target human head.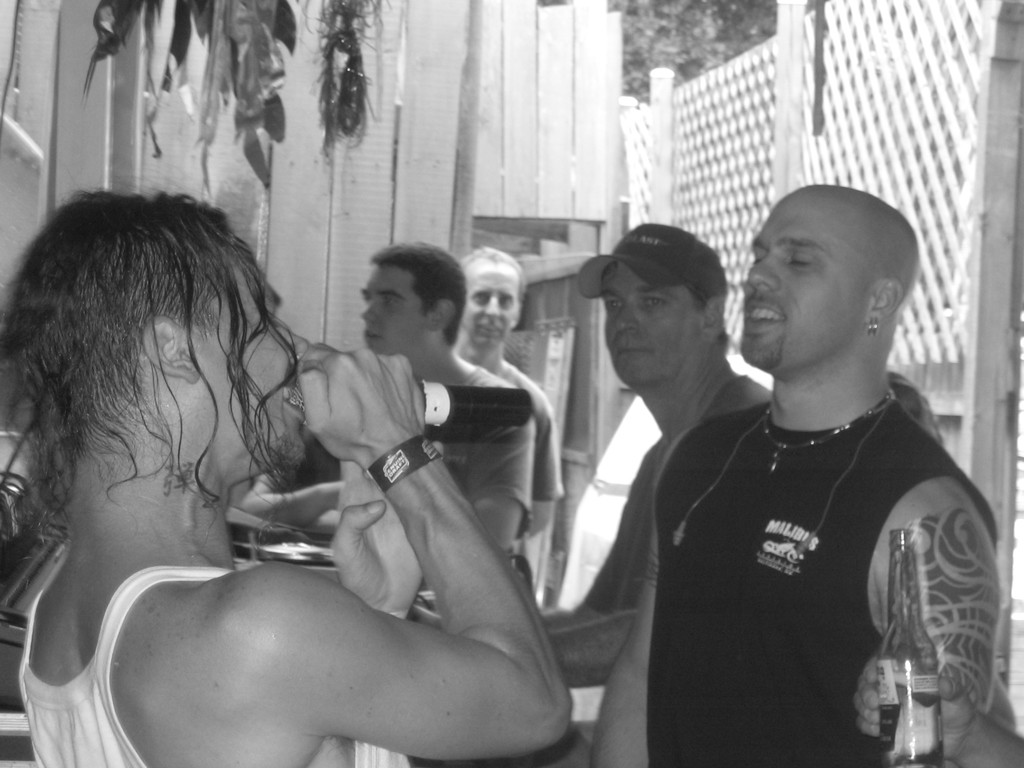
Target region: [733,182,927,392].
